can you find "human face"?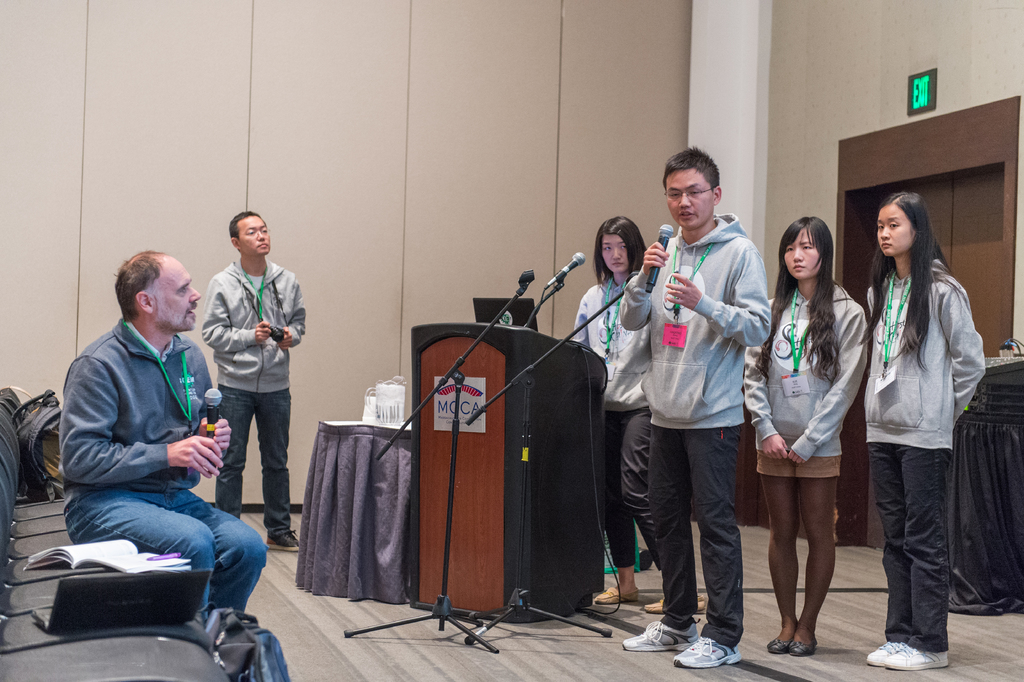
Yes, bounding box: left=659, top=169, right=717, bottom=235.
